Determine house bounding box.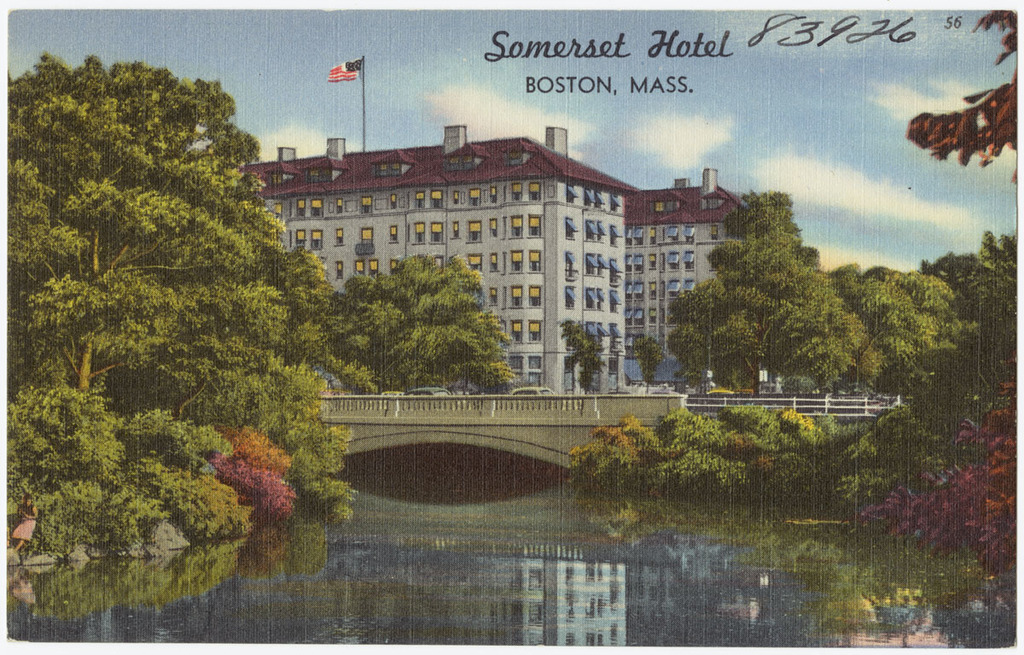
Determined: rect(240, 125, 639, 399).
